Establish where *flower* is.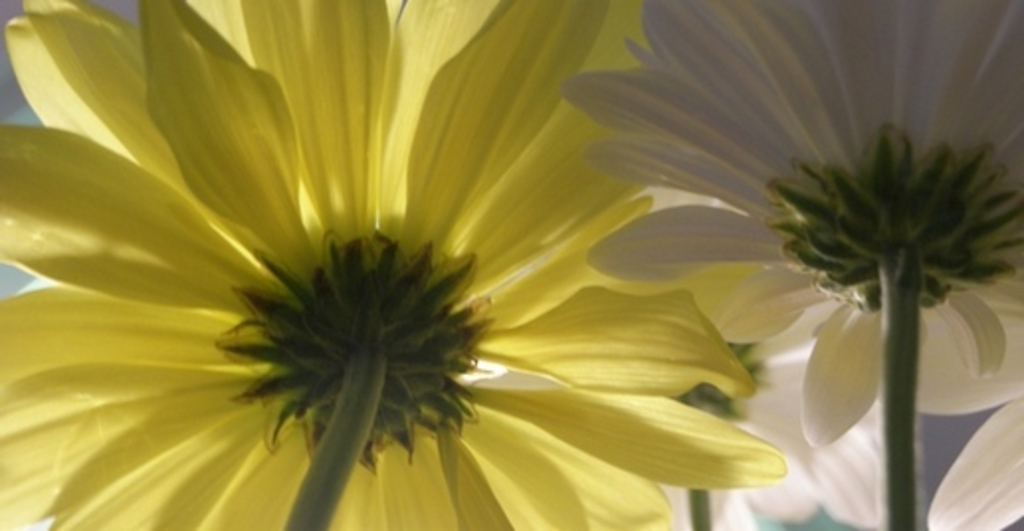
Established at pyautogui.locateOnScreen(644, 321, 887, 529).
